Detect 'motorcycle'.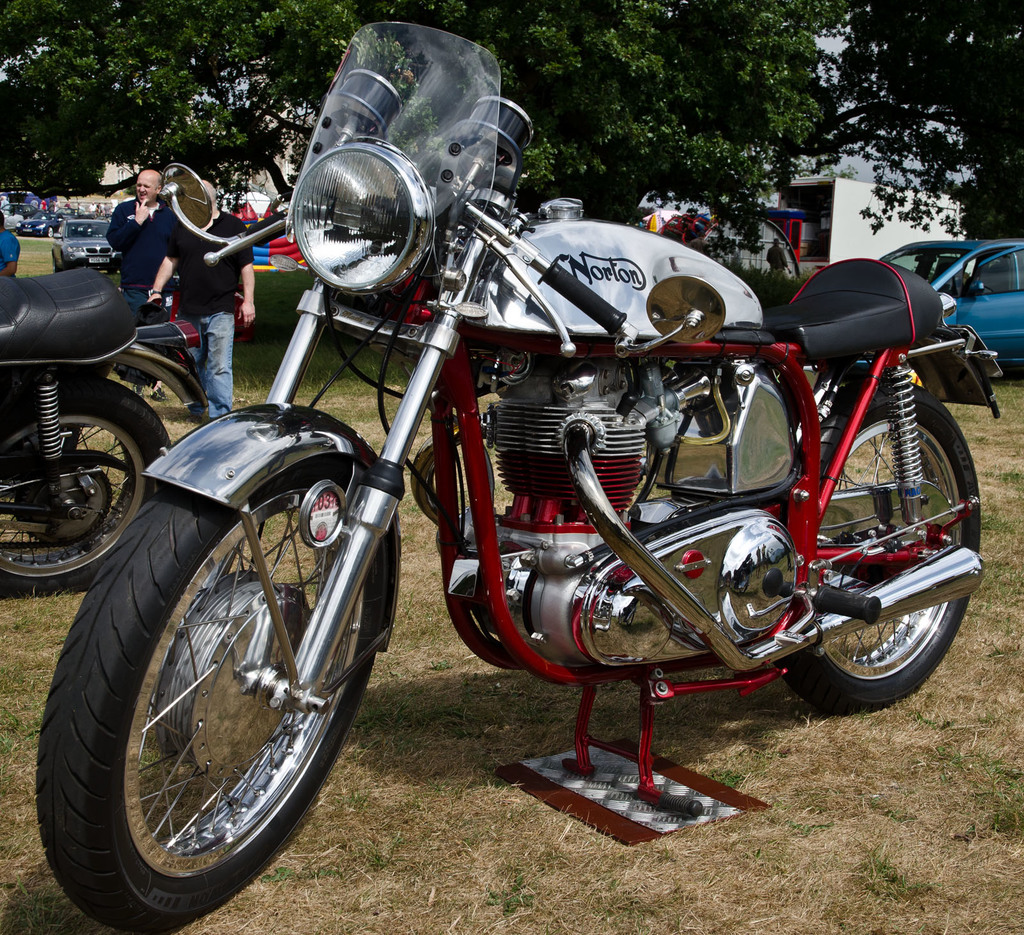
Detected at bbox=(0, 271, 223, 595).
